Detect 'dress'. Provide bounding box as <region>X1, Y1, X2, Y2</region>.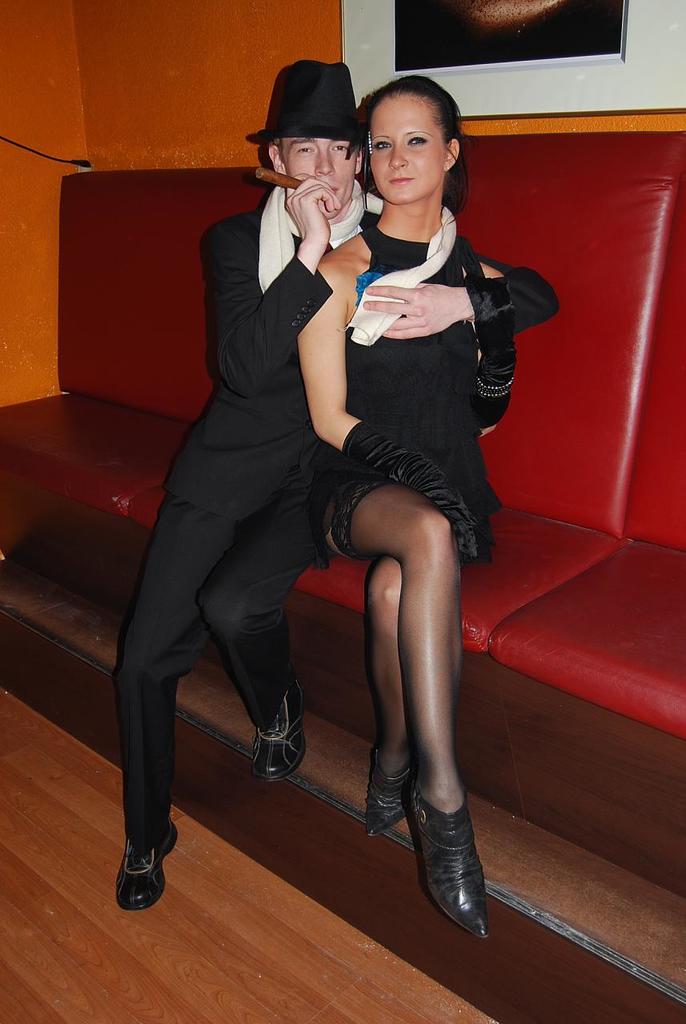
<region>311, 222, 508, 570</region>.
